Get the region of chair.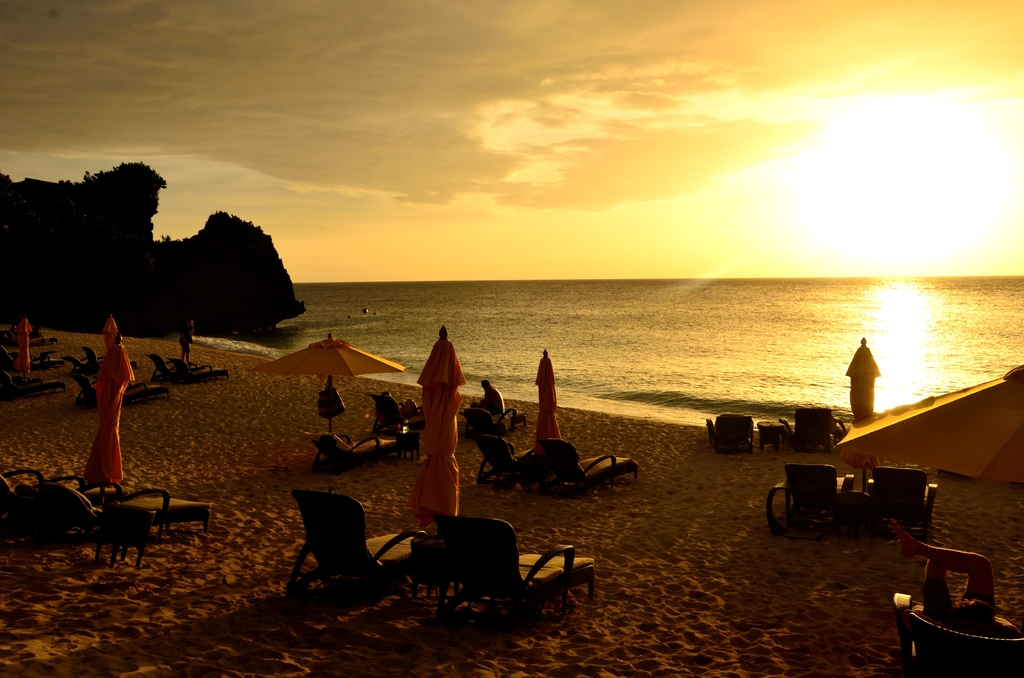
430,512,596,619.
